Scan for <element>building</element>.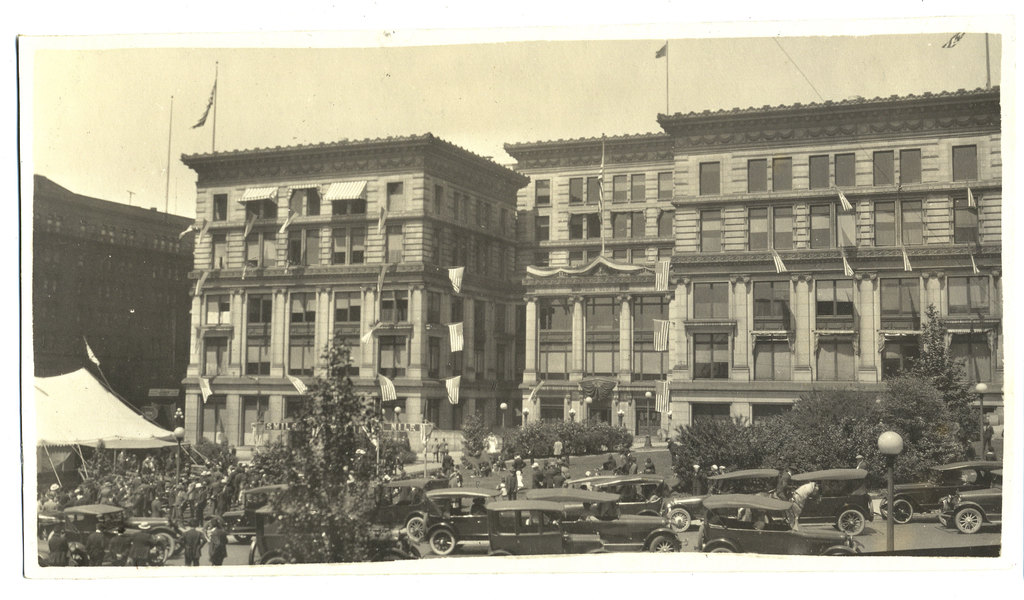
Scan result: 176 134 532 453.
